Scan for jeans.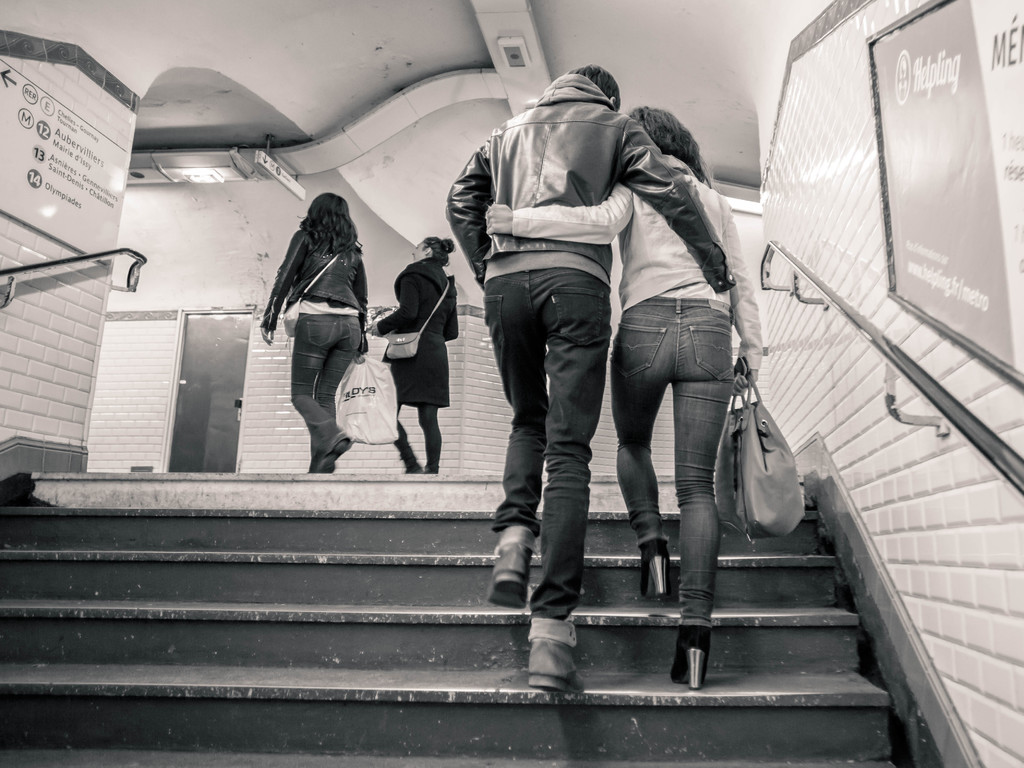
Scan result: region(296, 294, 359, 473).
